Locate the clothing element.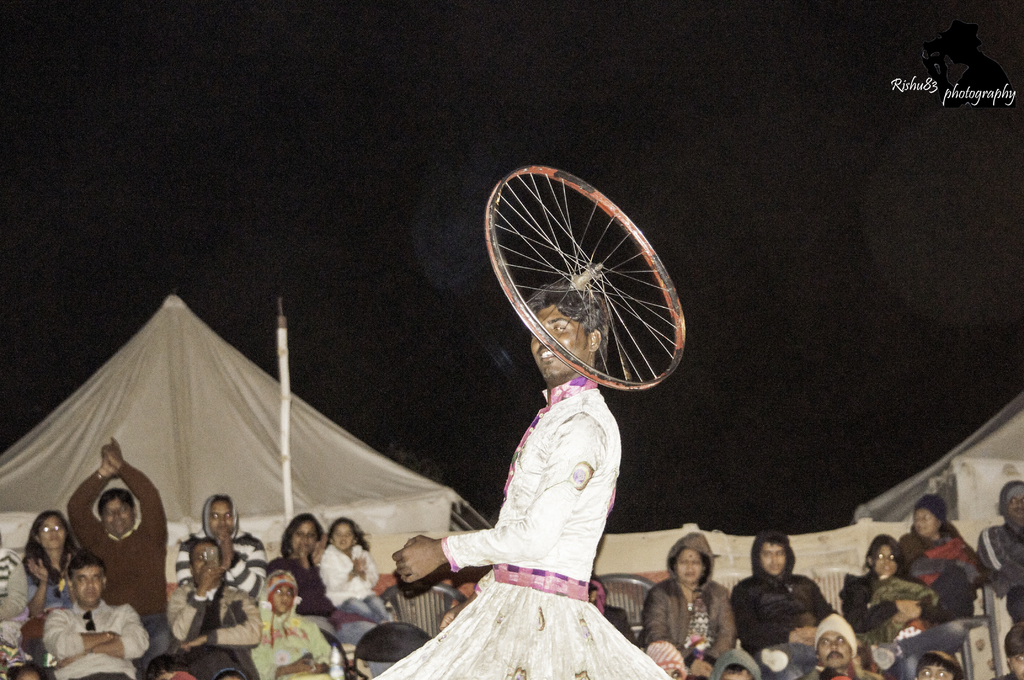
Element bbox: l=163, t=575, r=260, b=679.
